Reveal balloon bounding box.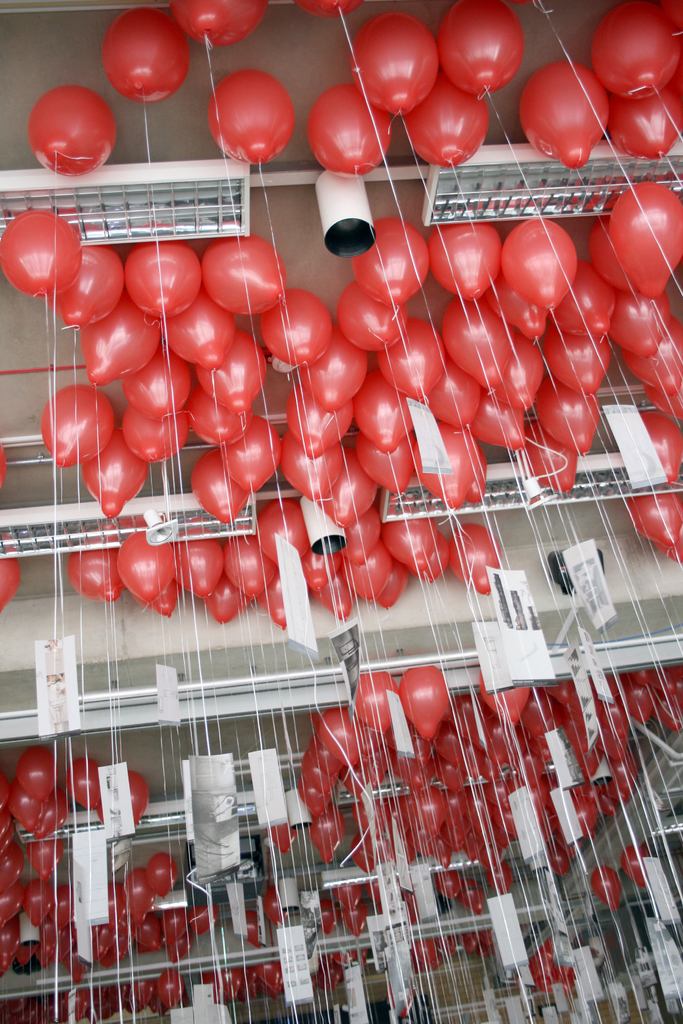
Revealed: box(547, 257, 613, 336).
